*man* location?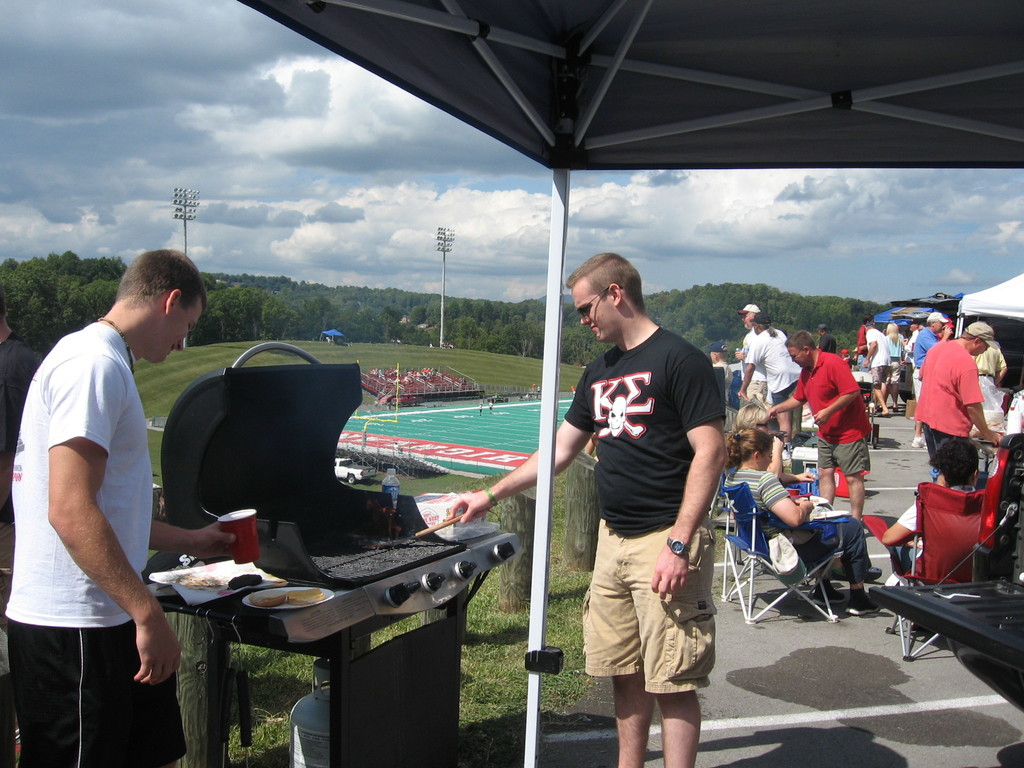
{"left": 733, "top": 302, "right": 759, "bottom": 401}
